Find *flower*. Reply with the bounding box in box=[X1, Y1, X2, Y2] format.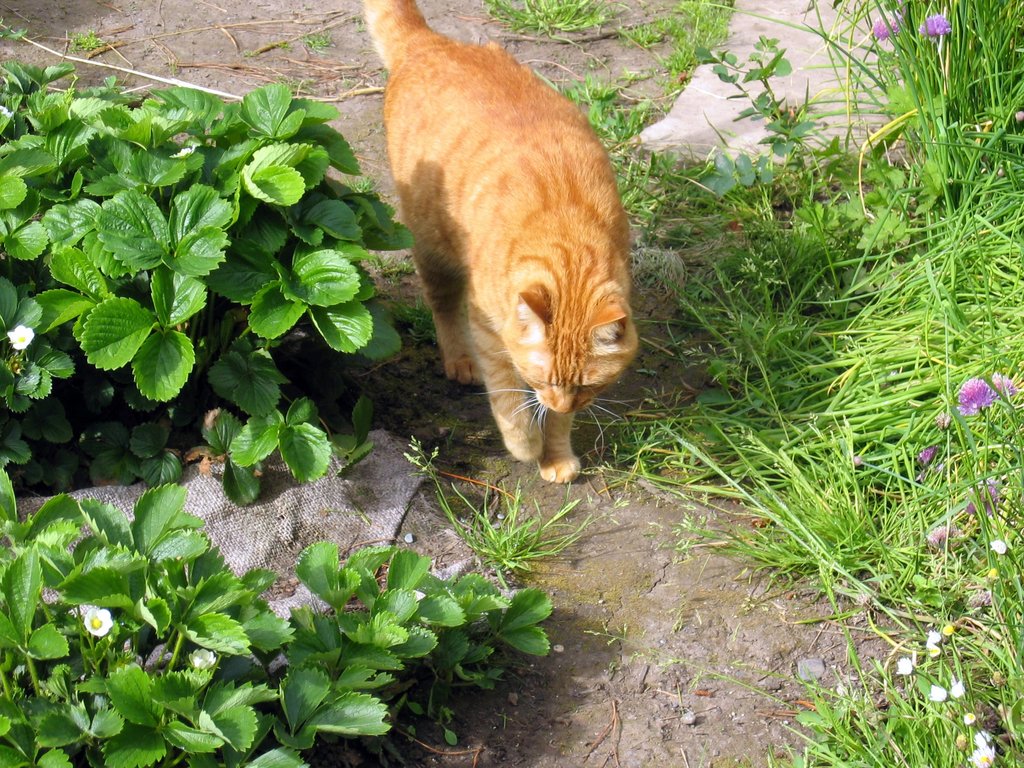
box=[968, 744, 994, 765].
